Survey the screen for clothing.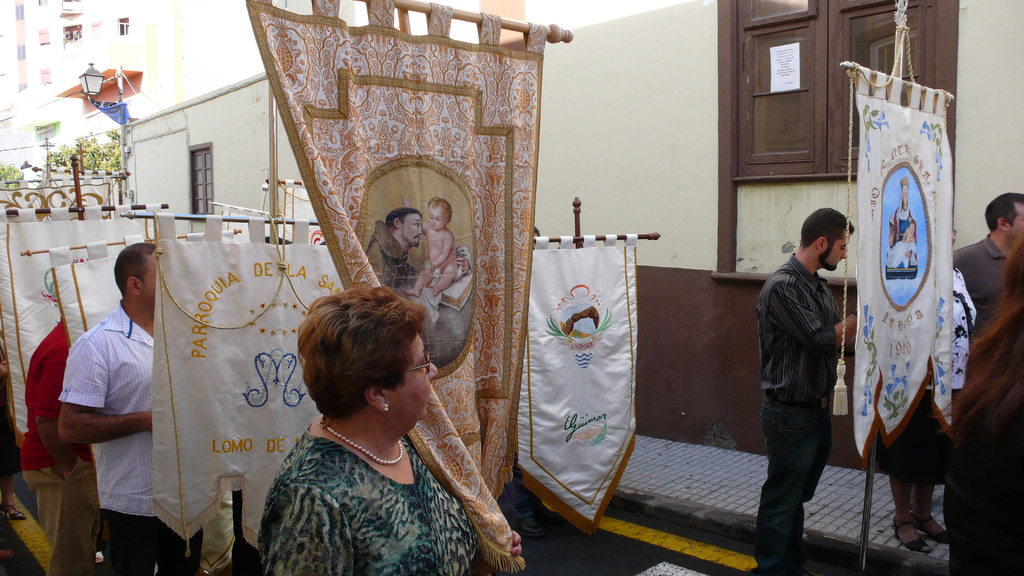
Survey found: <box>256,423,479,575</box>.
